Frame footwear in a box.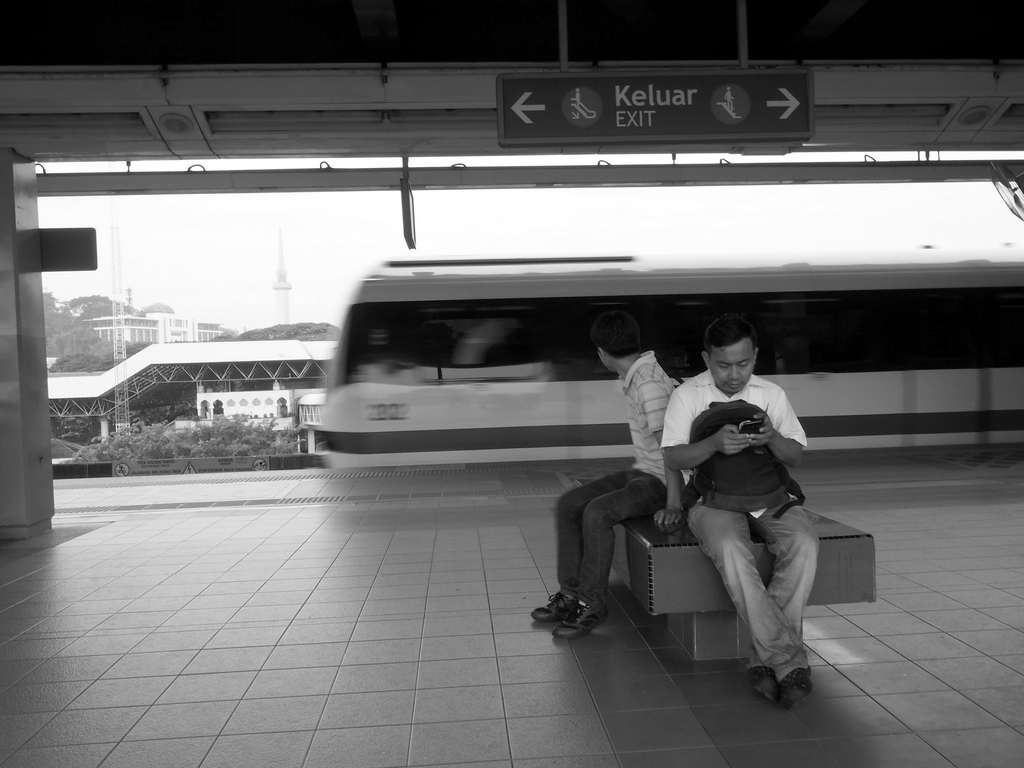
[left=529, top=585, right=572, bottom=625].
